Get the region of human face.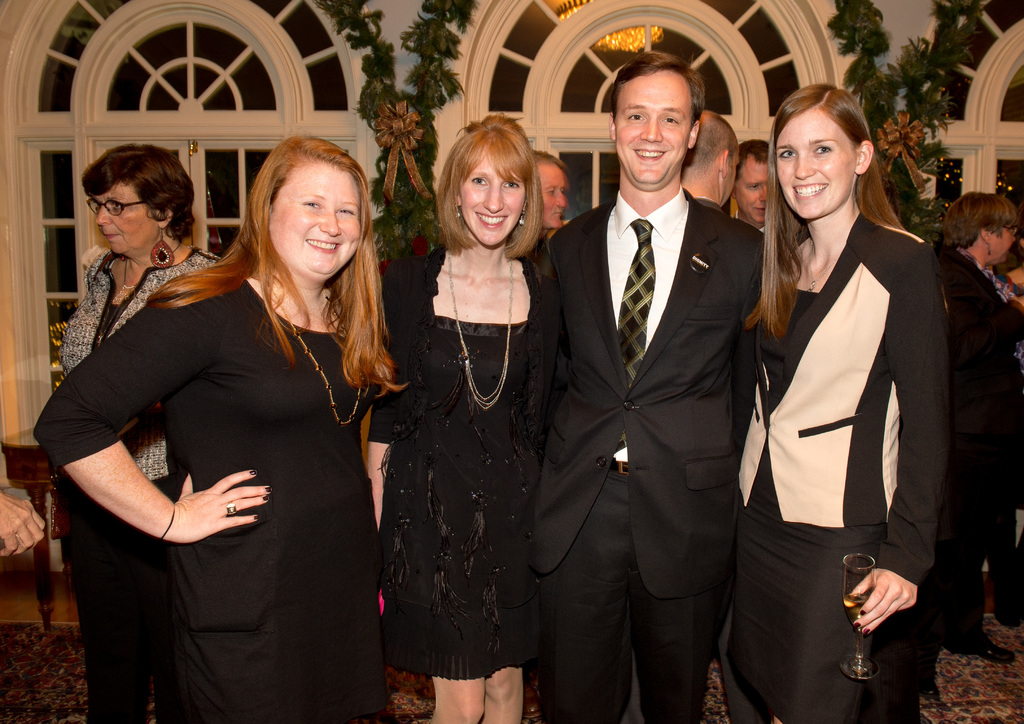
box(462, 153, 525, 241).
